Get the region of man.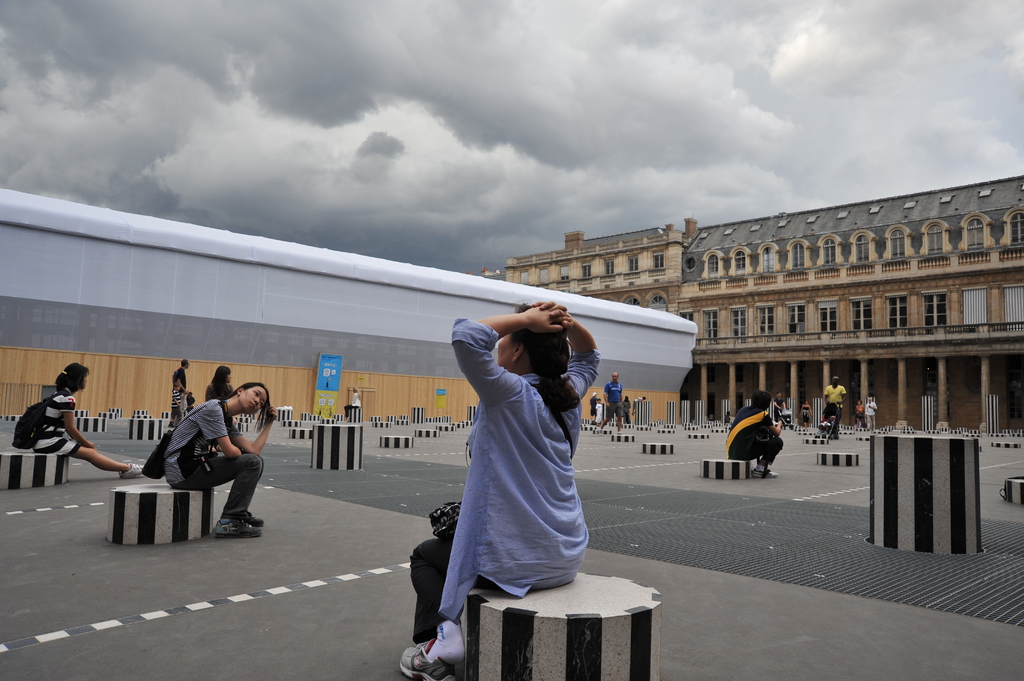
bbox=(776, 390, 786, 422).
